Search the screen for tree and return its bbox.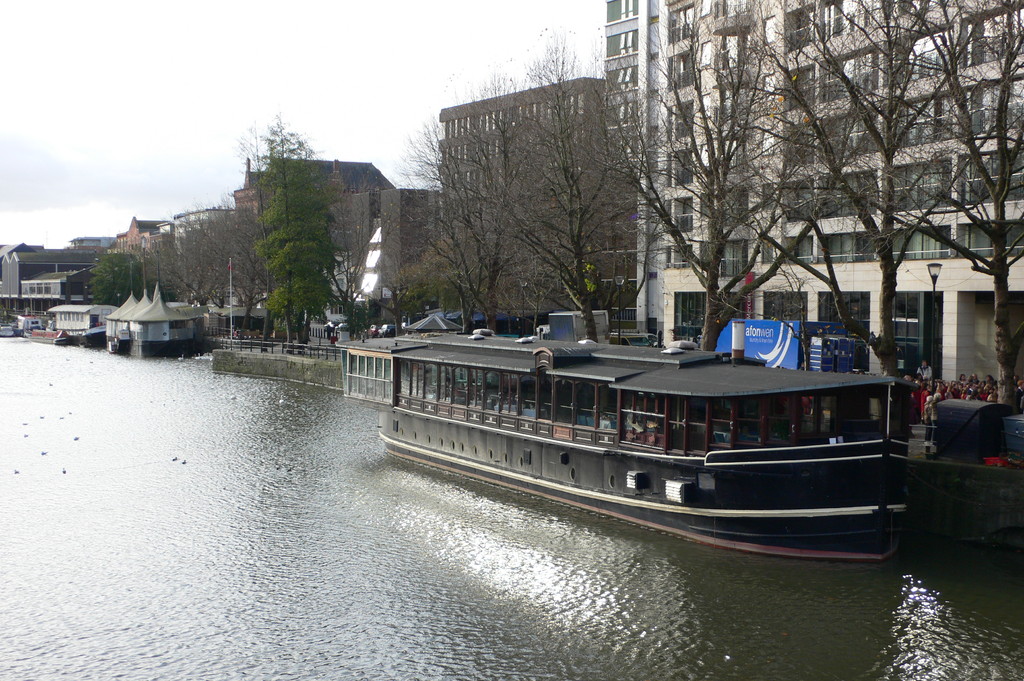
Found: bbox=(590, 0, 838, 356).
